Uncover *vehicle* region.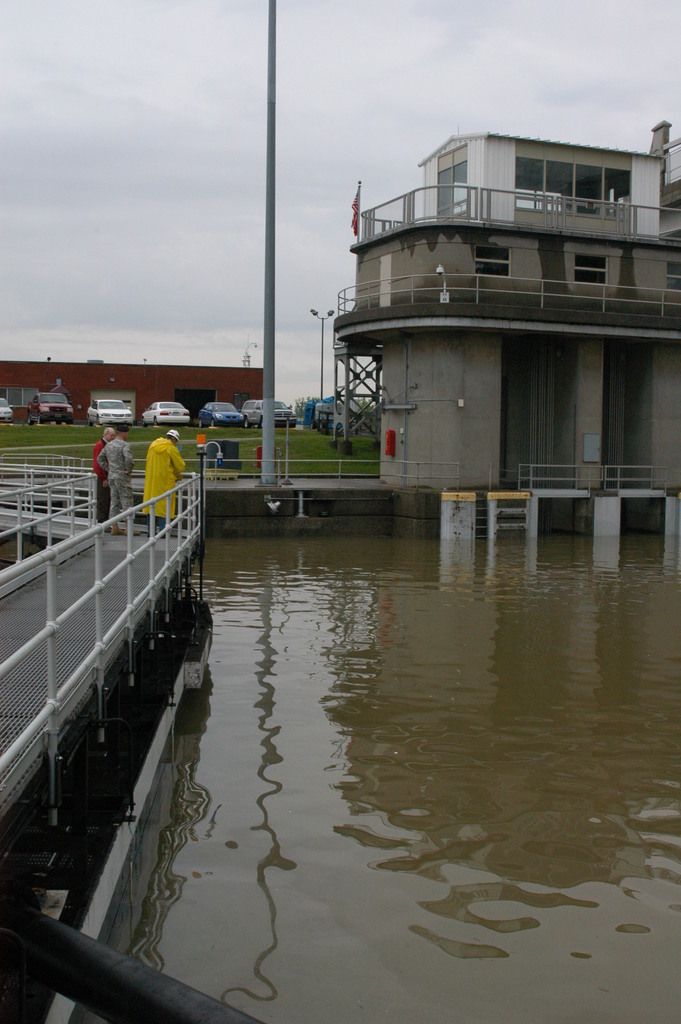
Uncovered: {"left": 251, "top": 397, "right": 302, "bottom": 428}.
